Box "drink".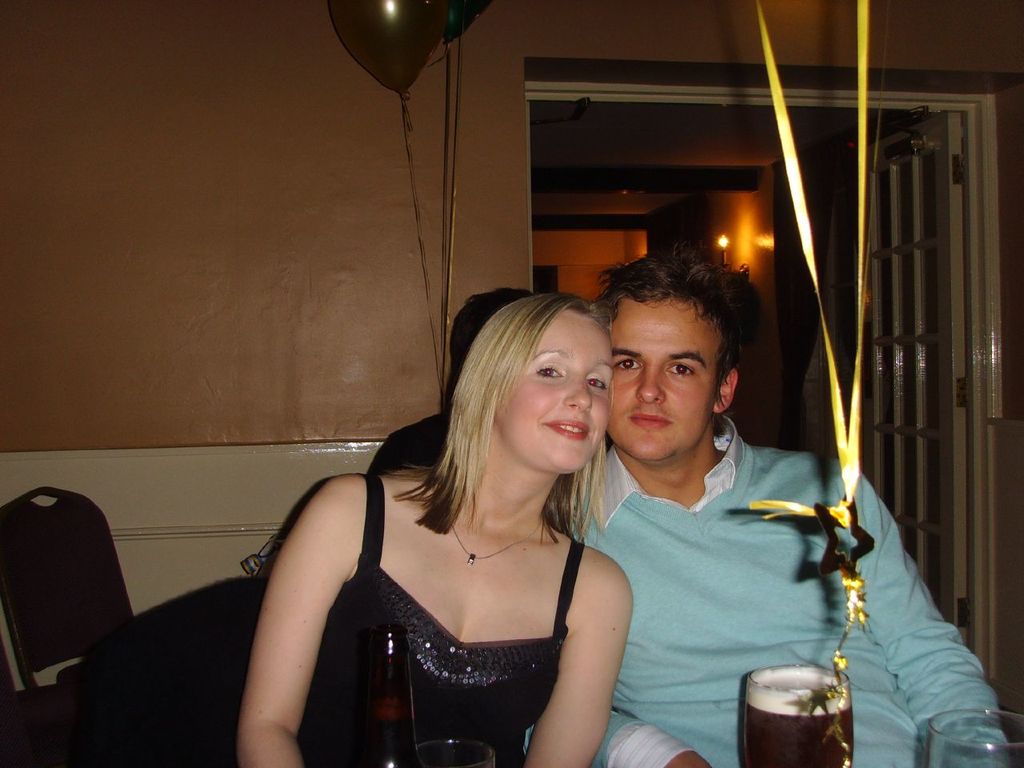
[x1=755, y1=666, x2=854, y2=764].
